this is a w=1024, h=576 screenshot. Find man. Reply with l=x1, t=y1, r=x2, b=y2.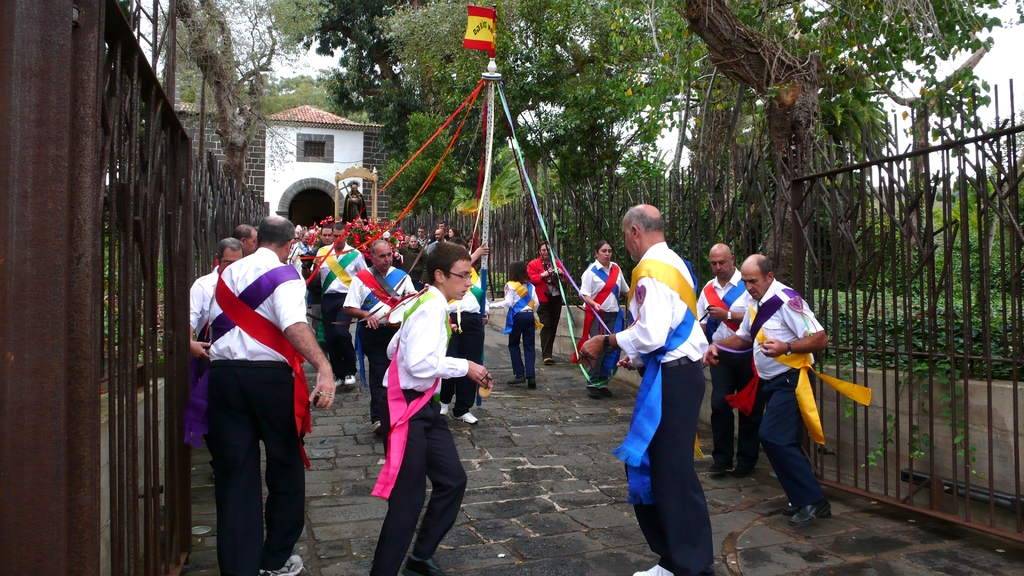
l=231, t=225, r=259, b=257.
